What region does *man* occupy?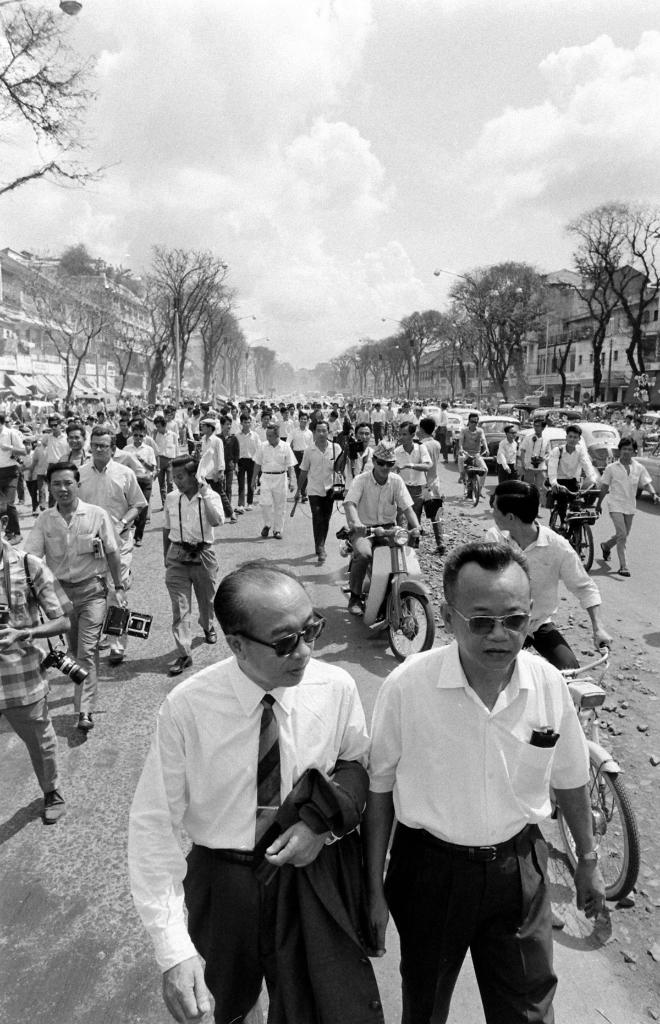
77,426,145,603.
